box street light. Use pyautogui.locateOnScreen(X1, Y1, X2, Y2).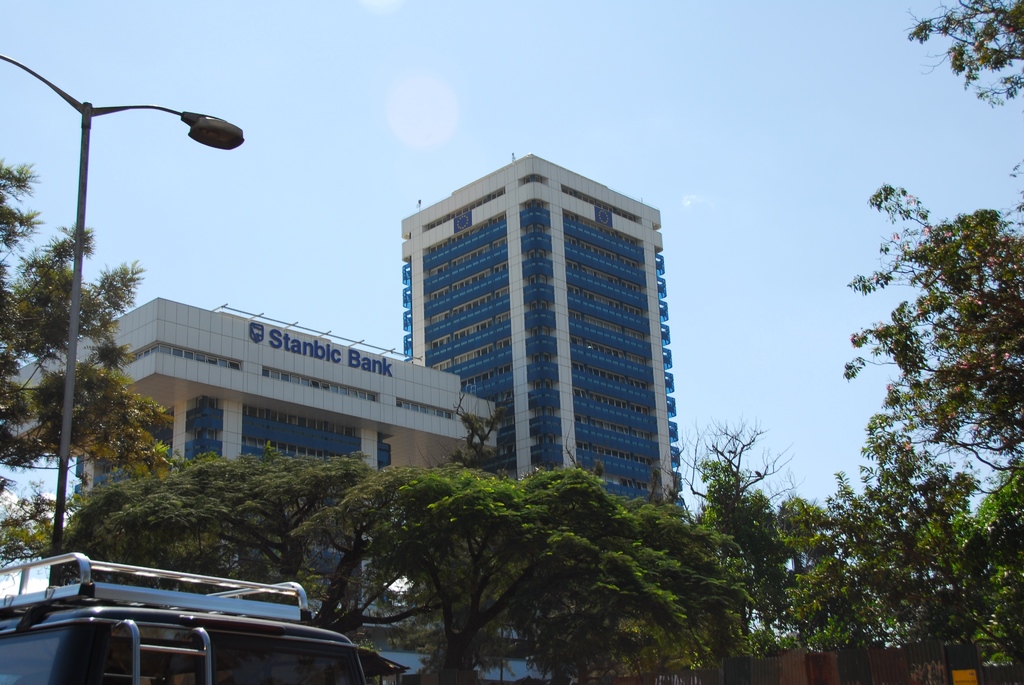
pyautogui.locateOnScreen(14, 60, 219, 538).
